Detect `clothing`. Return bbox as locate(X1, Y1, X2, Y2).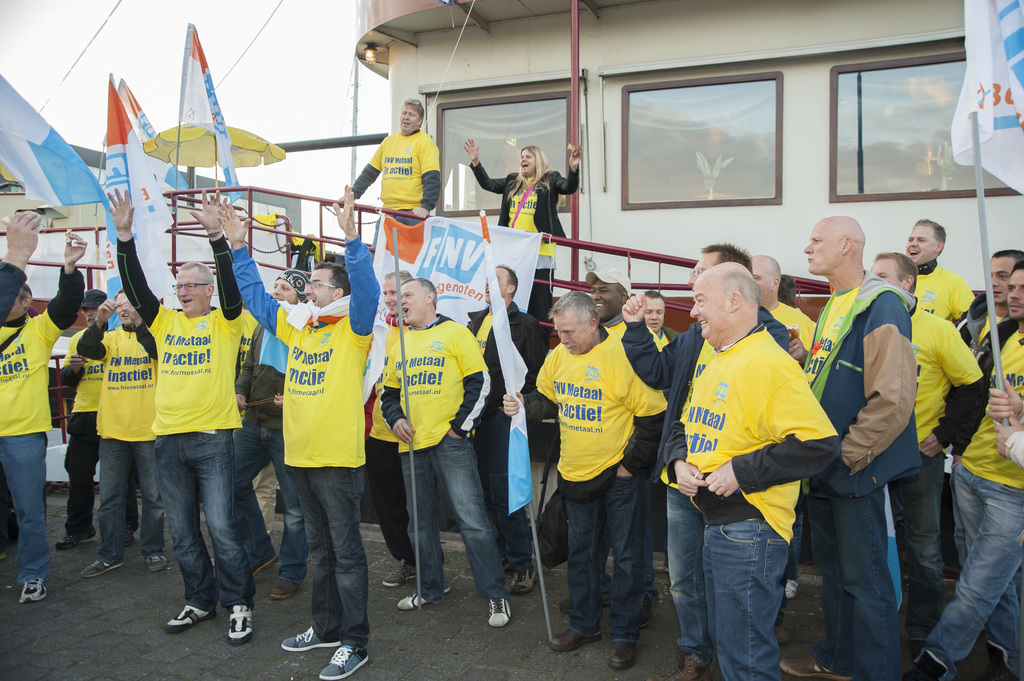
locate(535, 330, 671, 643).
